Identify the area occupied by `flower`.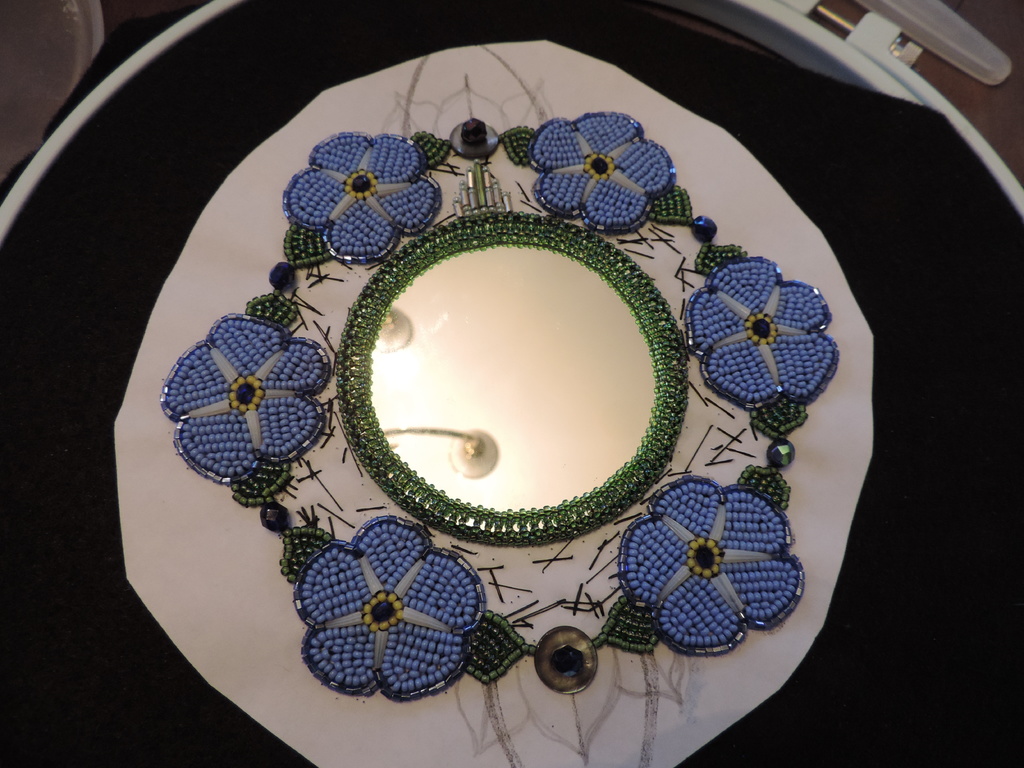
Area: BBox(683, 256, 842, 412).
